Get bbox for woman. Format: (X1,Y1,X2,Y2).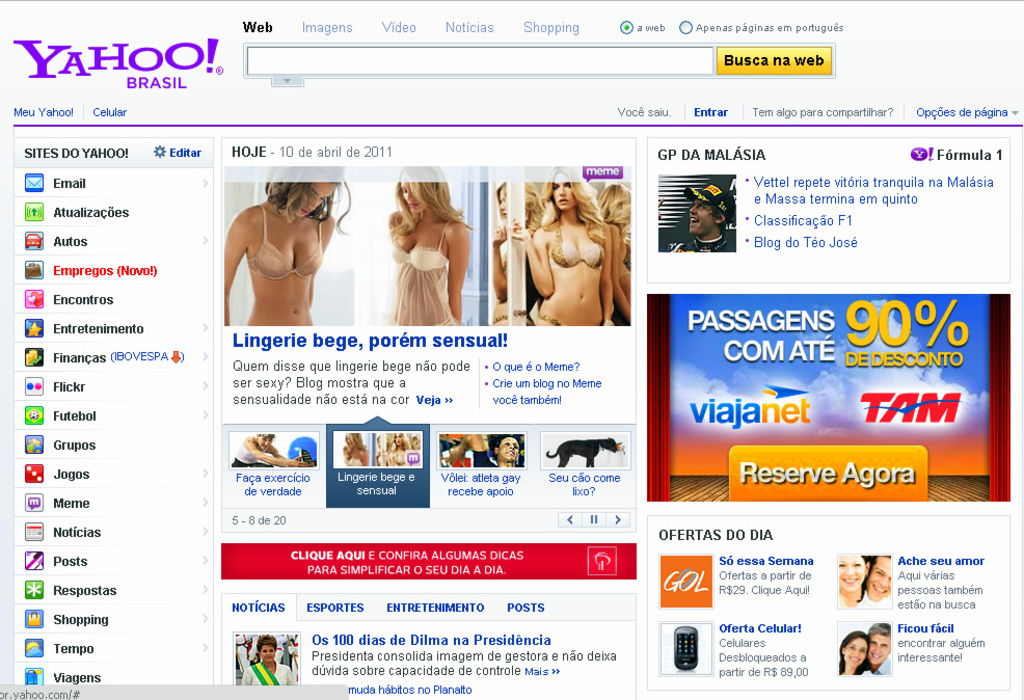
(841,628,868,683).
